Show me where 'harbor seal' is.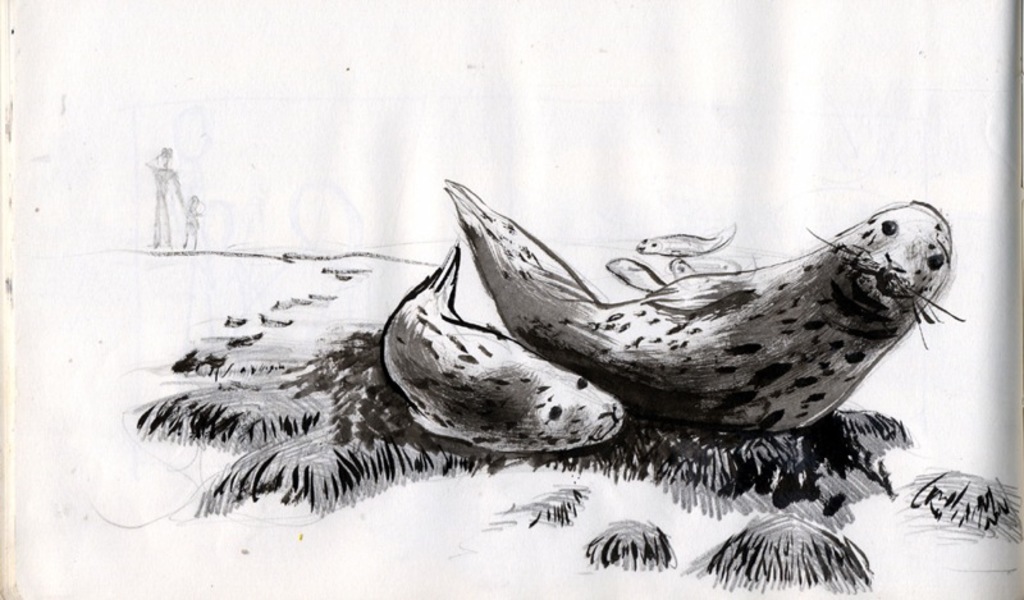
'harbor seal' is at 442,178,966,438.
